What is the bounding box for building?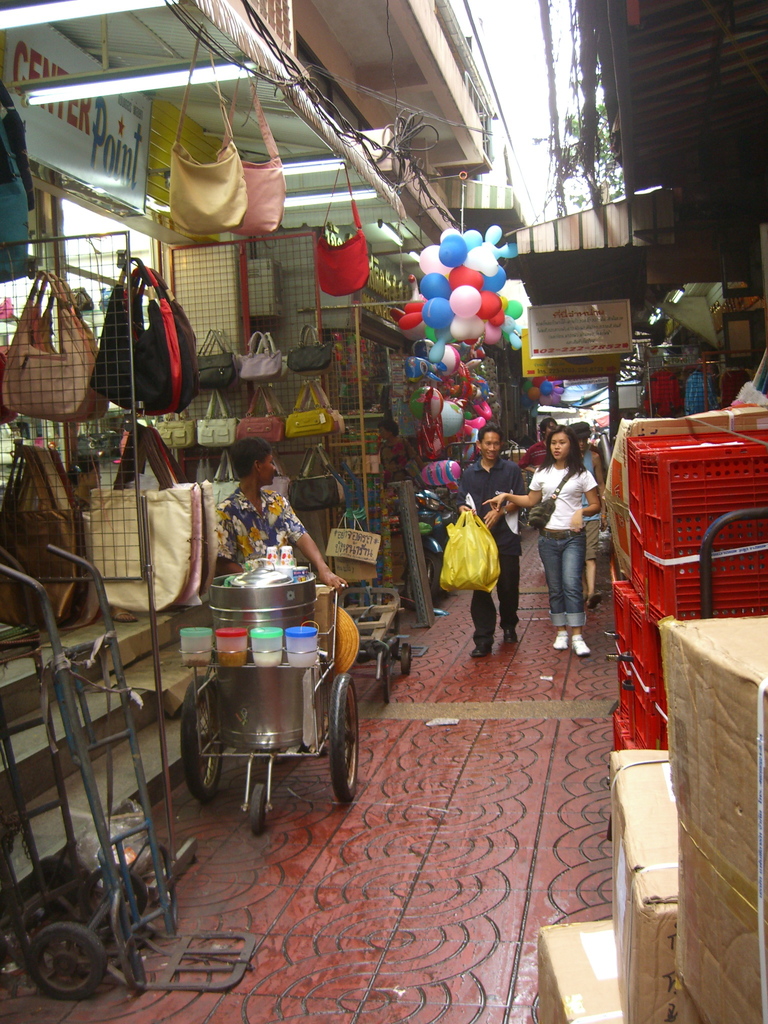
bbox=(0, 0, 530, 930).
